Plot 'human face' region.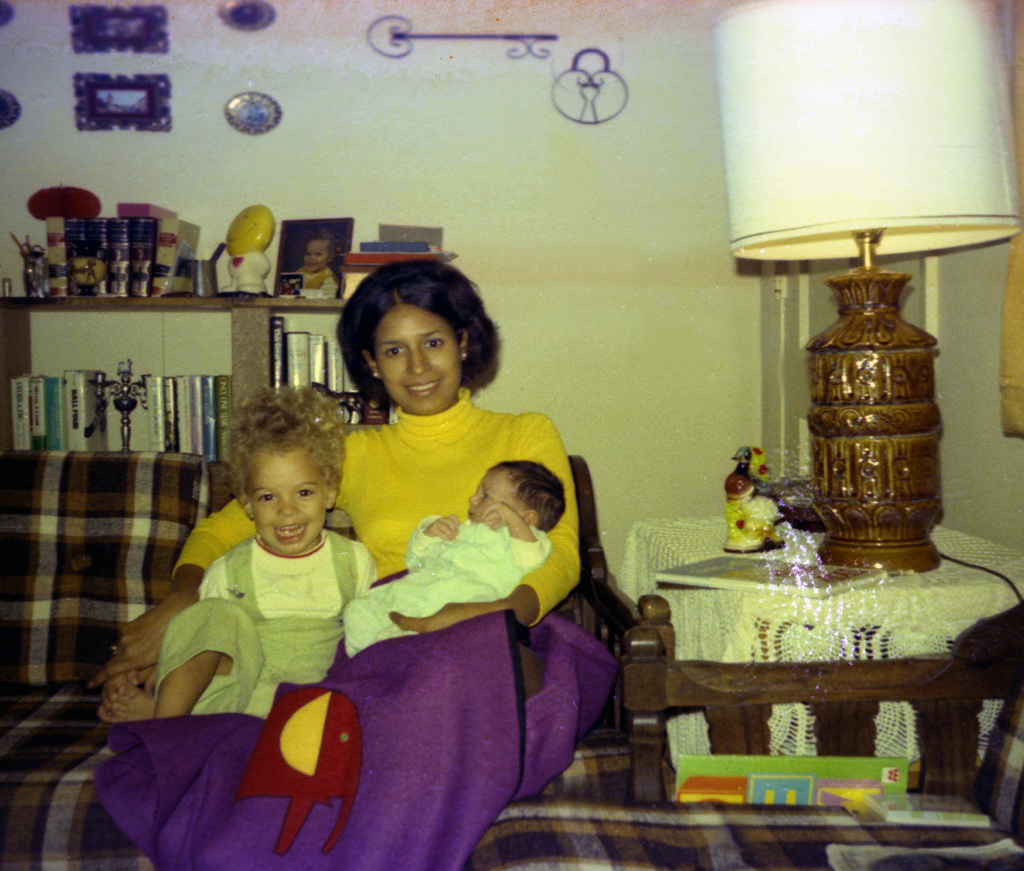
Plotted at {"left": 244, "top": 450, "right": 326, "bottom": 555}.
